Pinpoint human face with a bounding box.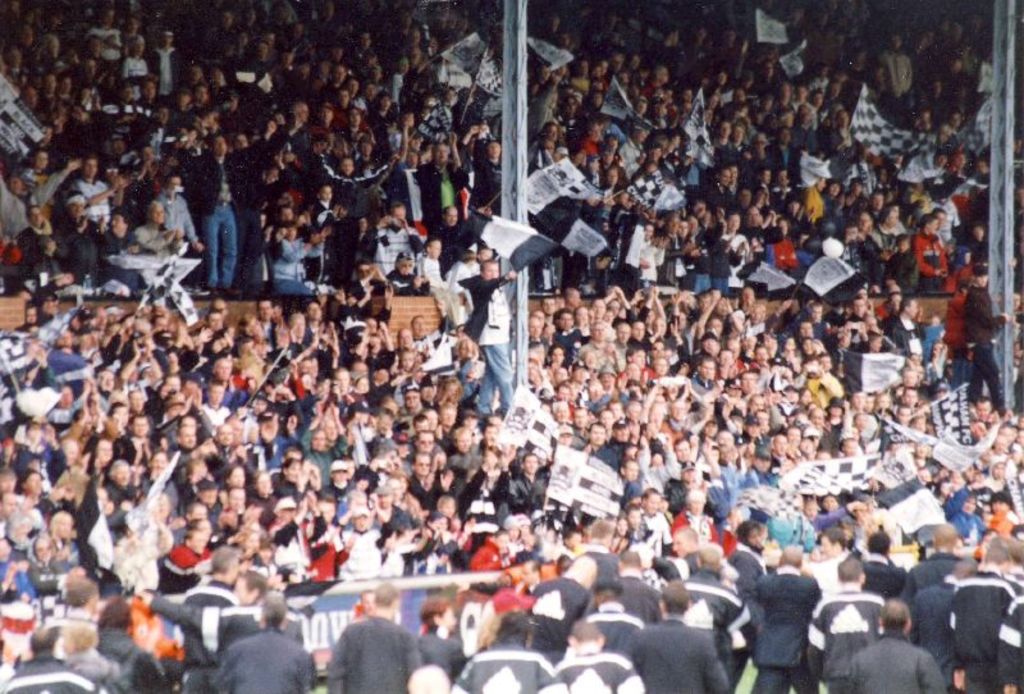
{"x1": 60, "y1": 74, "x2": 72, "y2": 92}.
